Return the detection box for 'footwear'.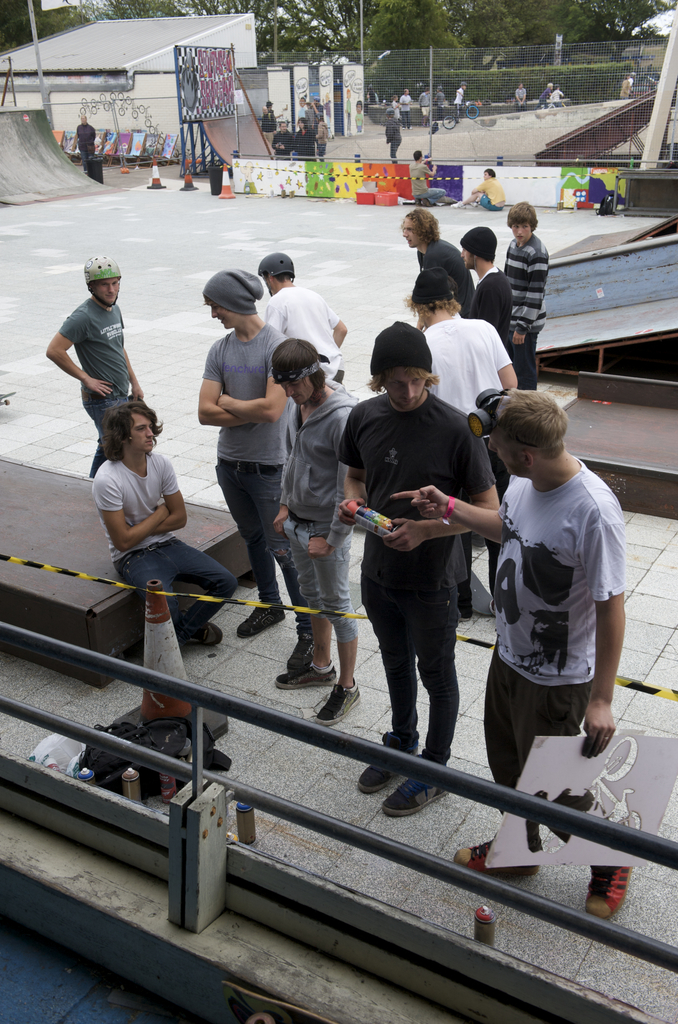
[358,762,396,797].
